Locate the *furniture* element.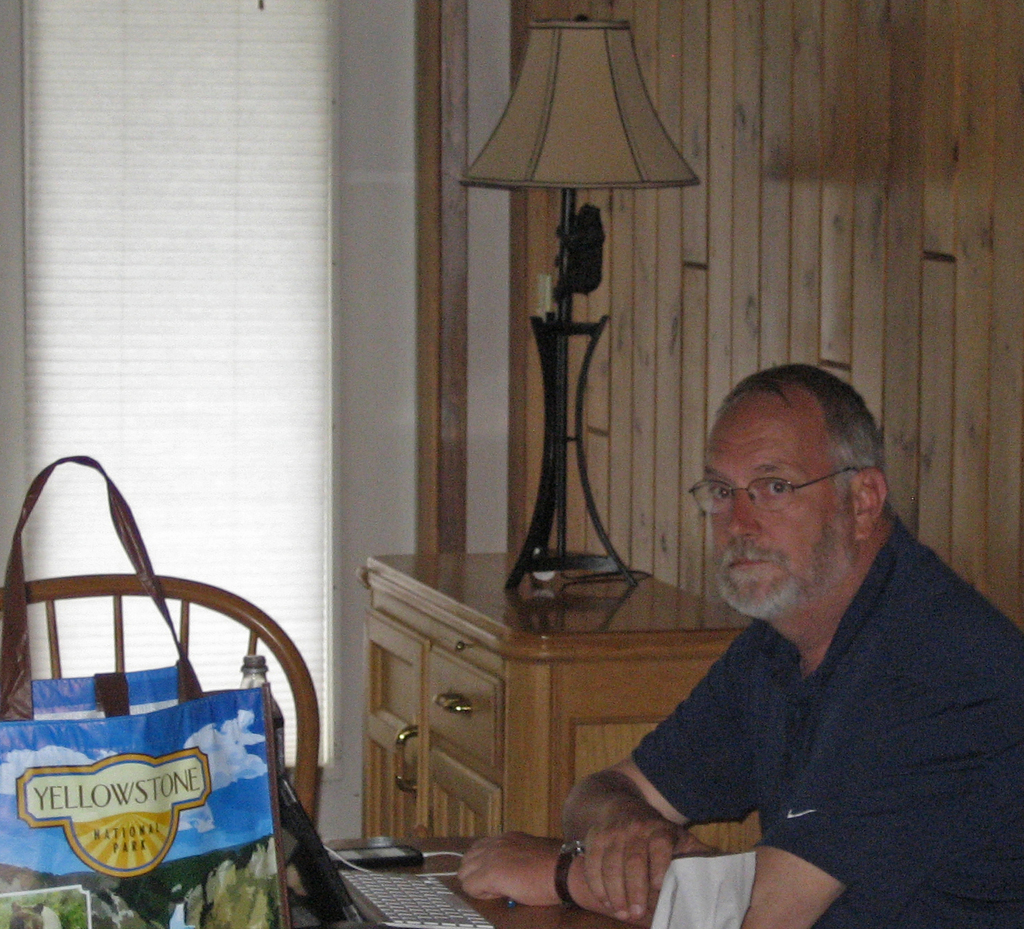
Element bbox: (0,569,321,831).
